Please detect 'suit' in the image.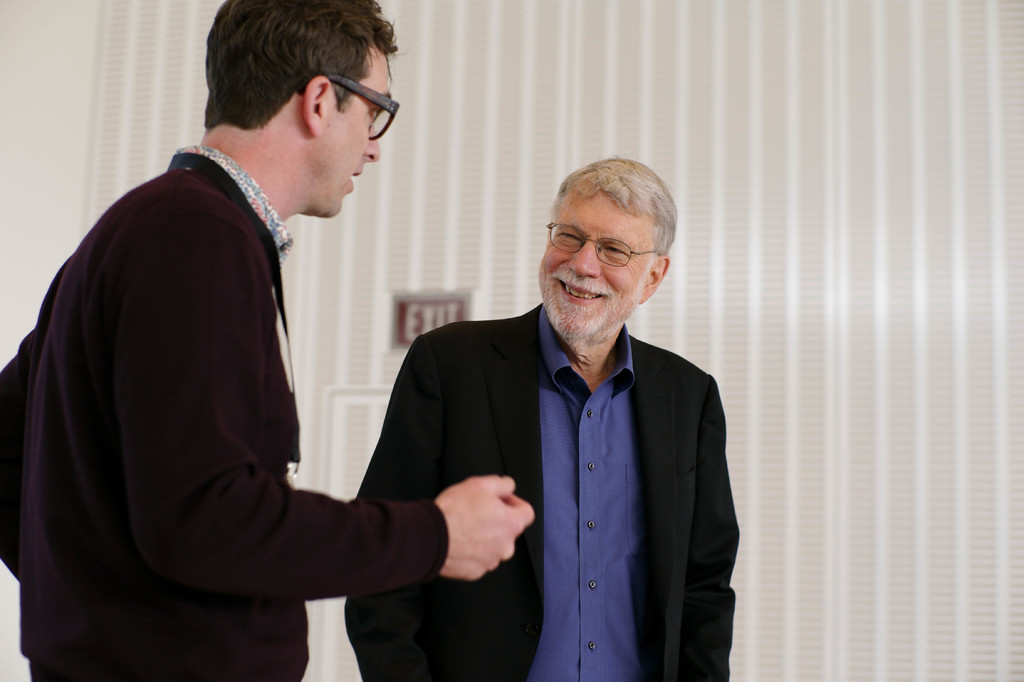
{"x1": 372, "y1": 216, "x2": 767, "y2": 669}.
